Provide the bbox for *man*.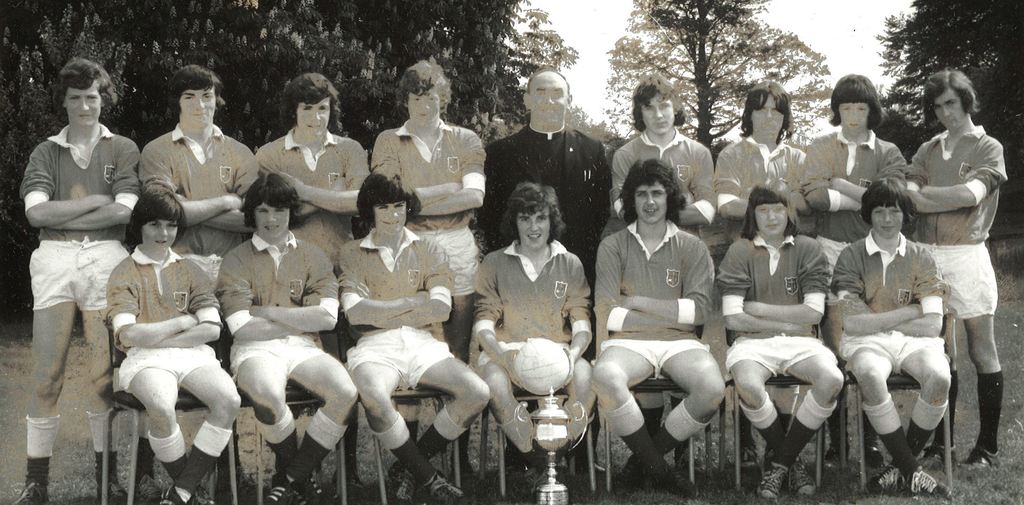
583/145/735/492.
